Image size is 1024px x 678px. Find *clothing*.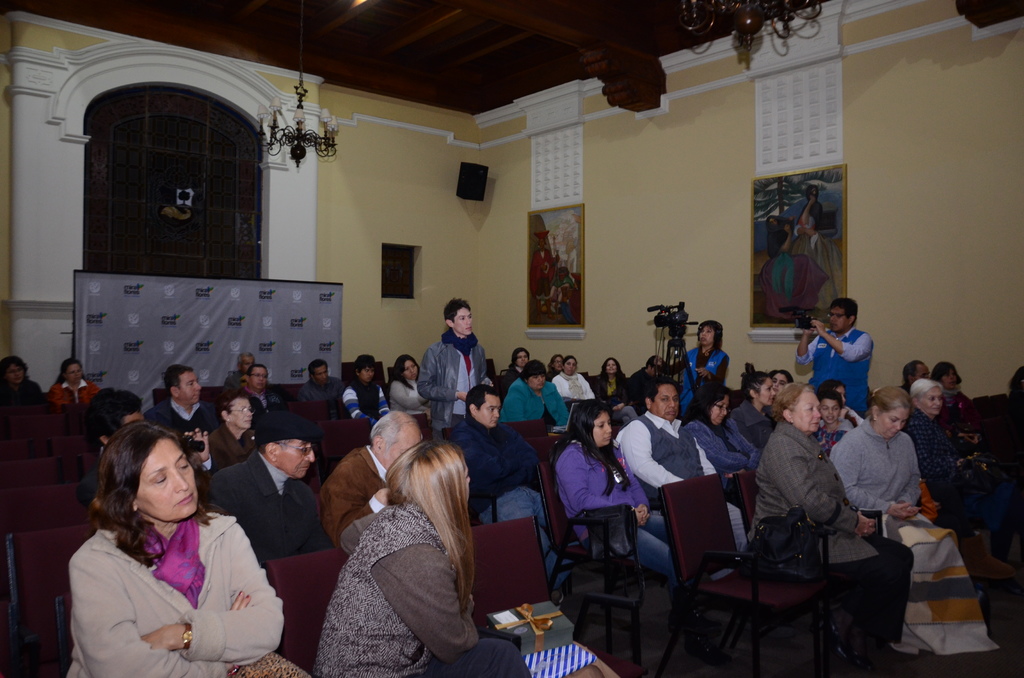
243,386,282,415.
